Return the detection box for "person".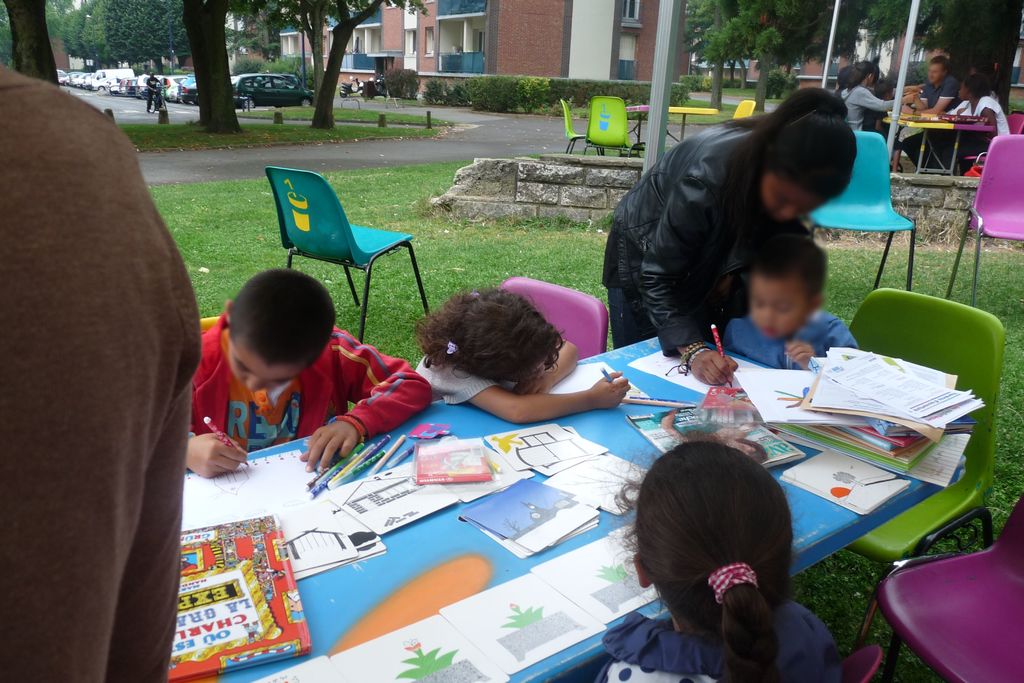
bbox=[900, 55, 963, 168].
